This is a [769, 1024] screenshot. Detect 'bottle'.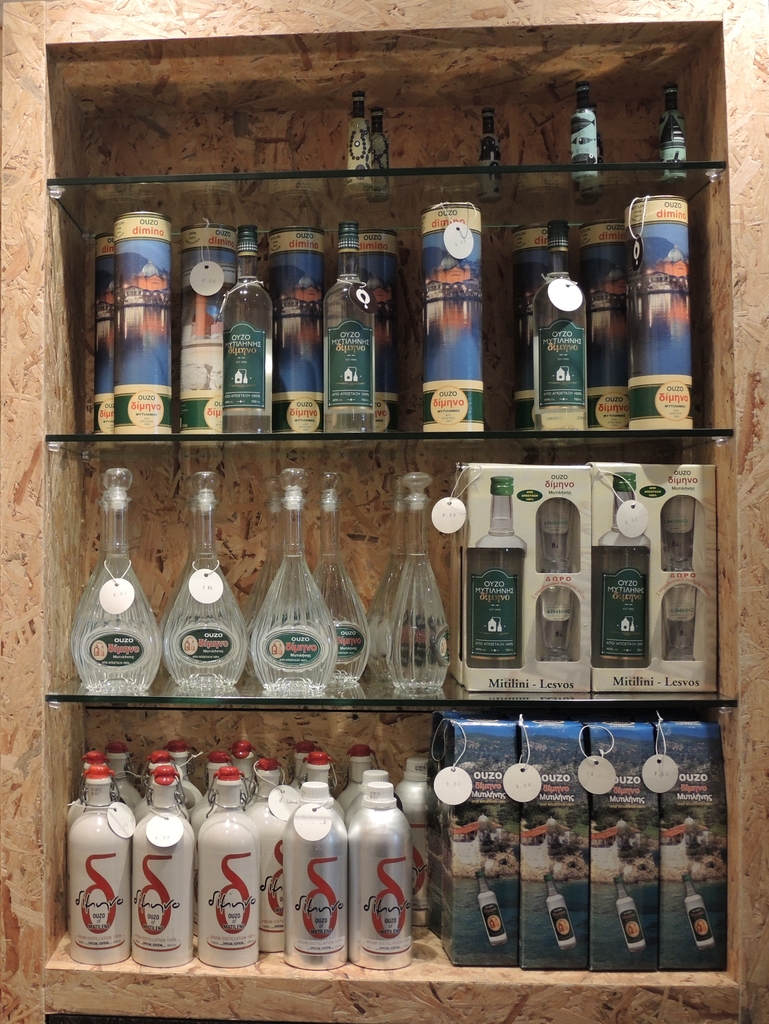
[133,749,202,824].
